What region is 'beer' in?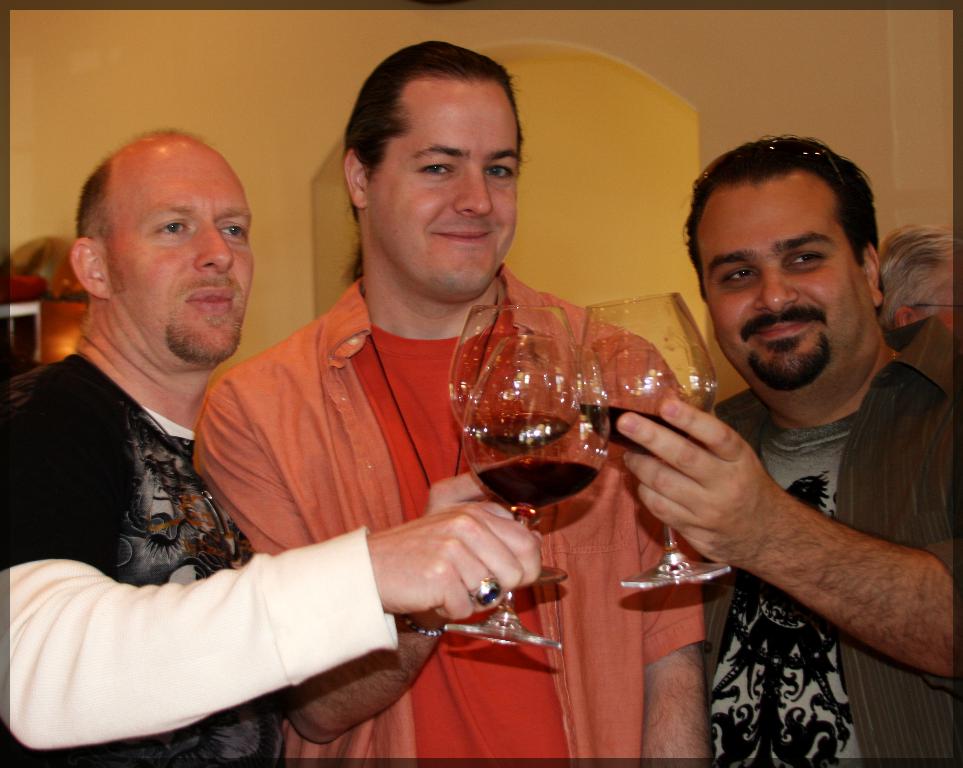
crop(435, 294, 574, 629).
